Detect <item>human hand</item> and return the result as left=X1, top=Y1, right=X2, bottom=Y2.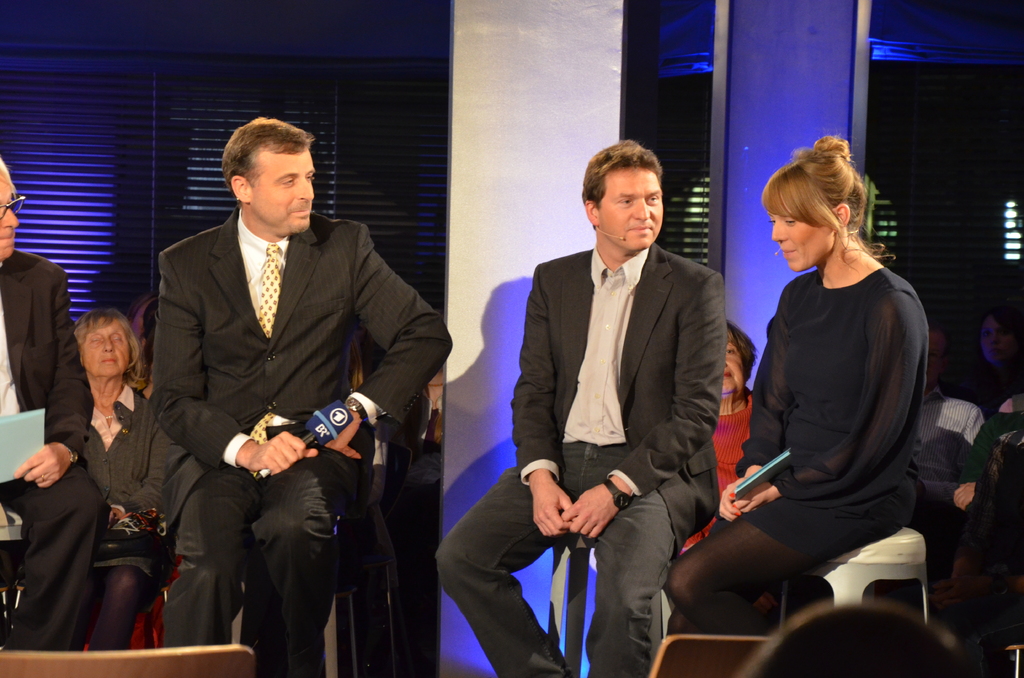
left=560, top=482, right=618, bottom=544.
